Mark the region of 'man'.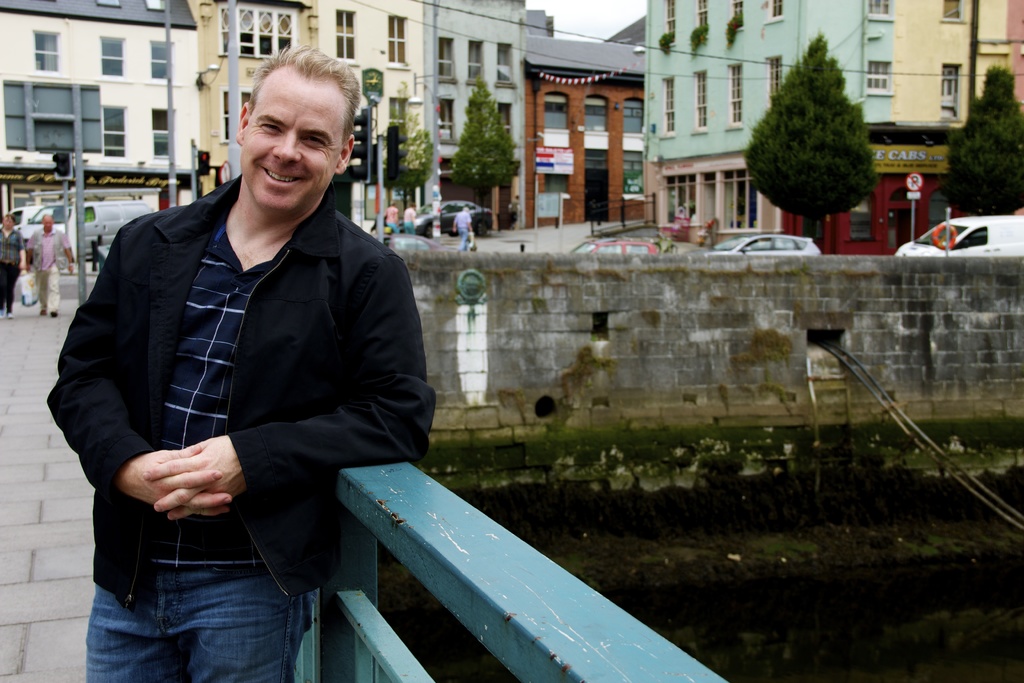
Region: bbox=[404, 203, 420, 235].
